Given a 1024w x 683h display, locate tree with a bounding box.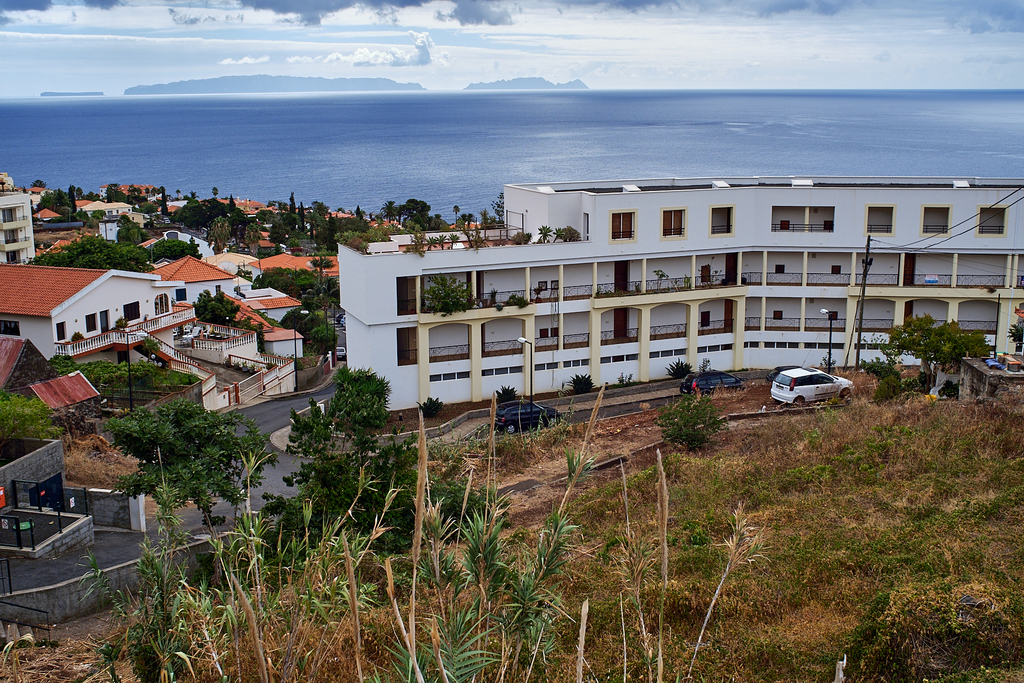
Located: x1=489, y1=190, x2=504, y2=225.
